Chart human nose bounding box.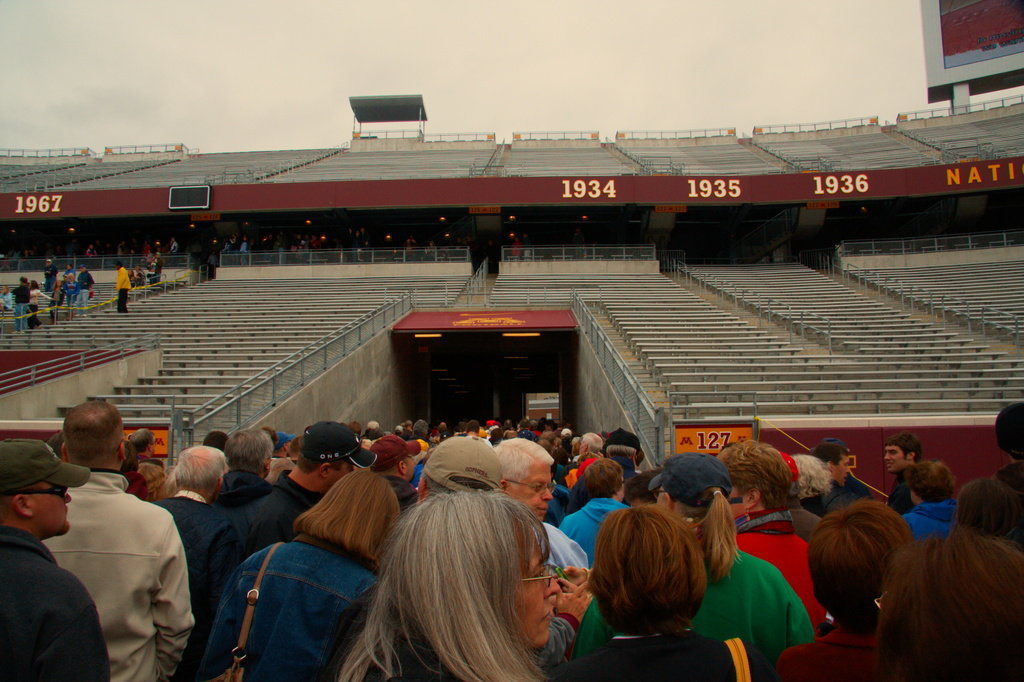
Charted: 547, 574, 561, 598.
